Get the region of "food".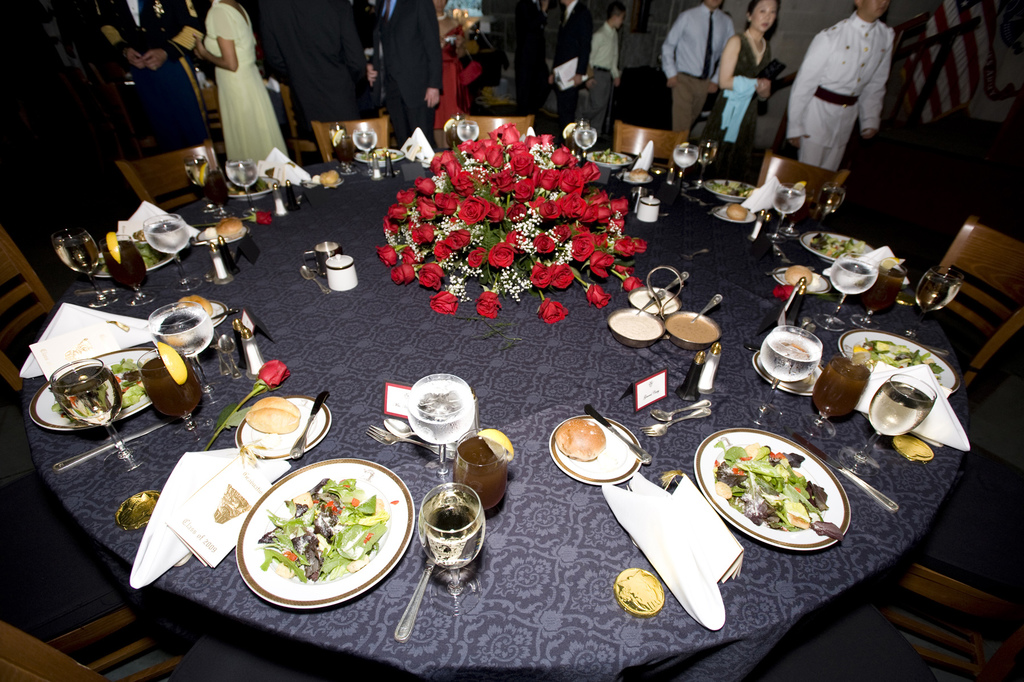
x1=589, y1=147, x2=627, y2=166.
